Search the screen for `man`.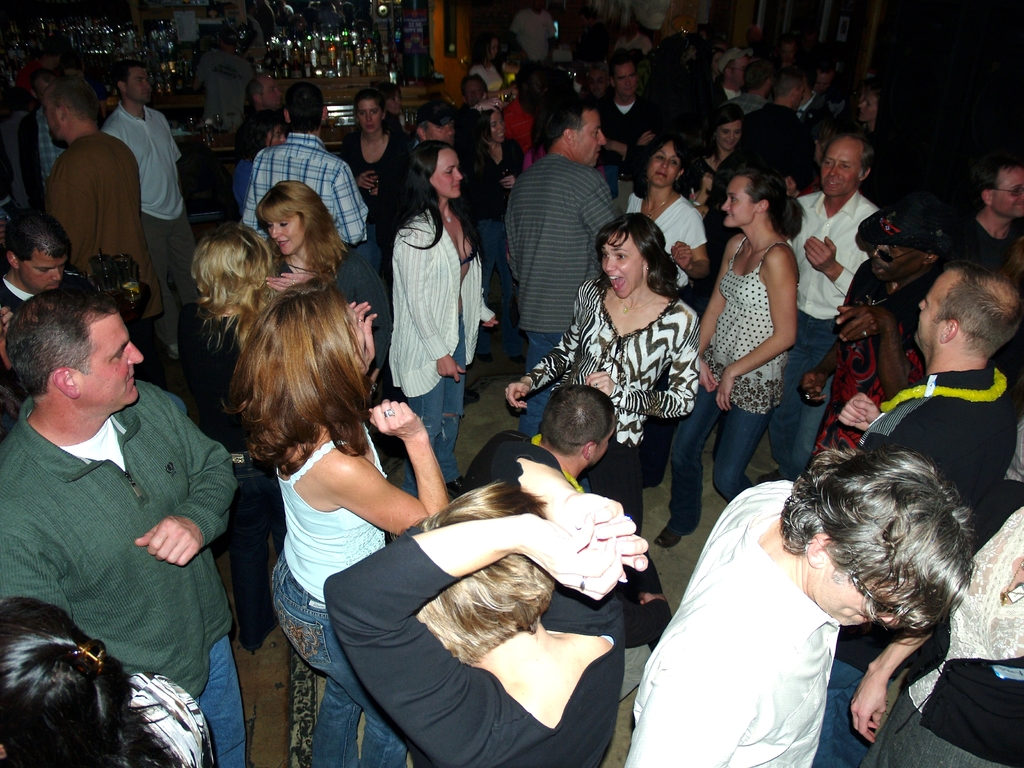
Found at [left=237, top=77, right=390, bottom=378].
